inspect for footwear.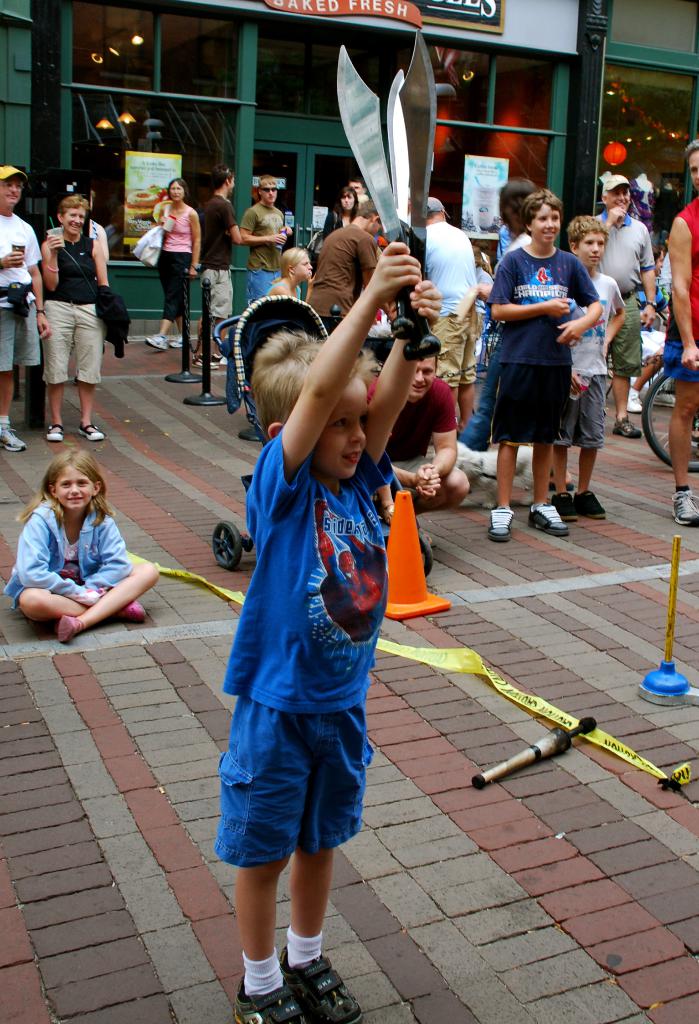
Inspection: [left=0, top=426, right=26, bottom=455].
